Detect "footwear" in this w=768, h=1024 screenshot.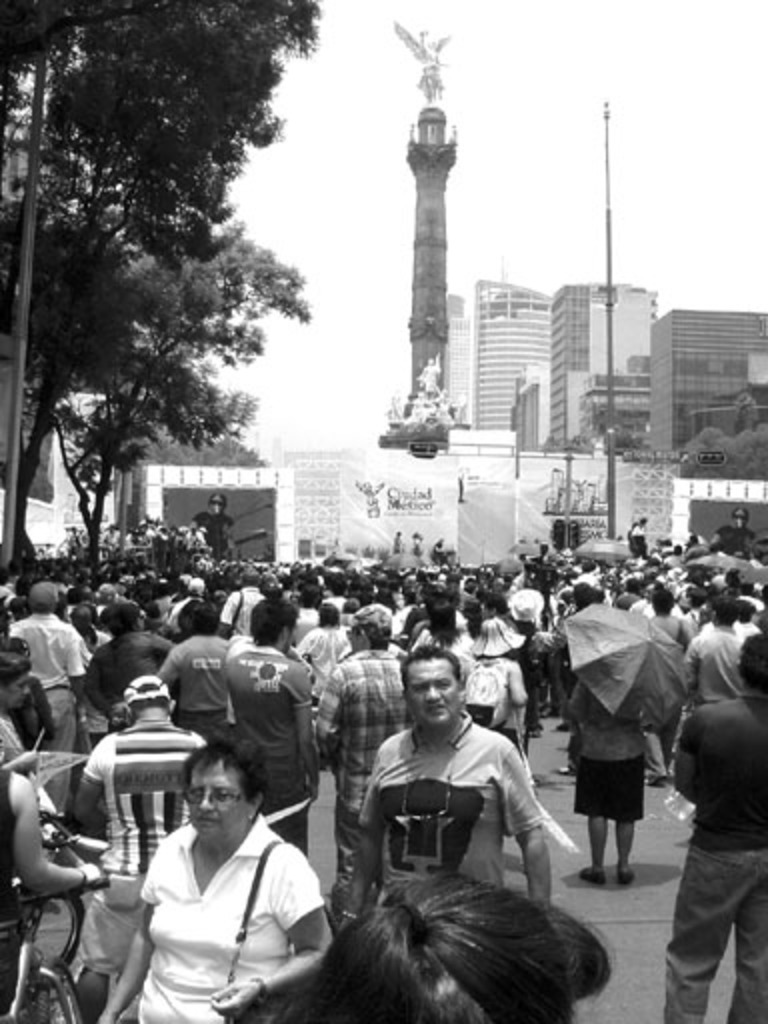
Detection: (554,722,568,732).
